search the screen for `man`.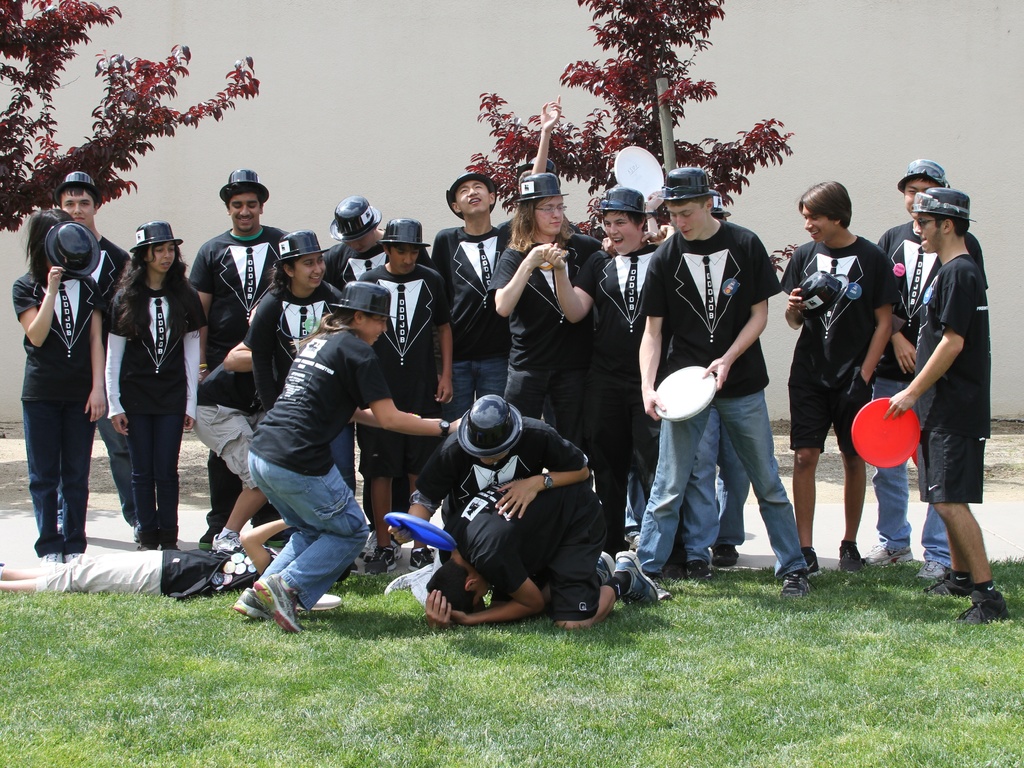
Found at <bbox>774, 177, 906, 576</bbox>.
